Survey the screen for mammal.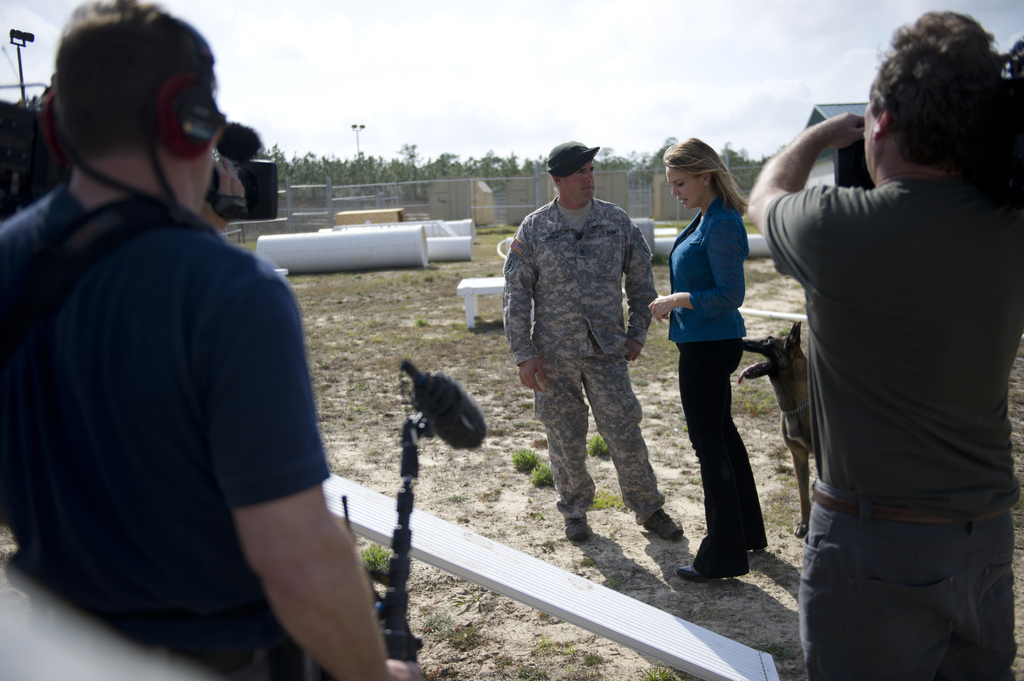
Survey found: <bbox>0, 75, 61, 220</bbox>.
